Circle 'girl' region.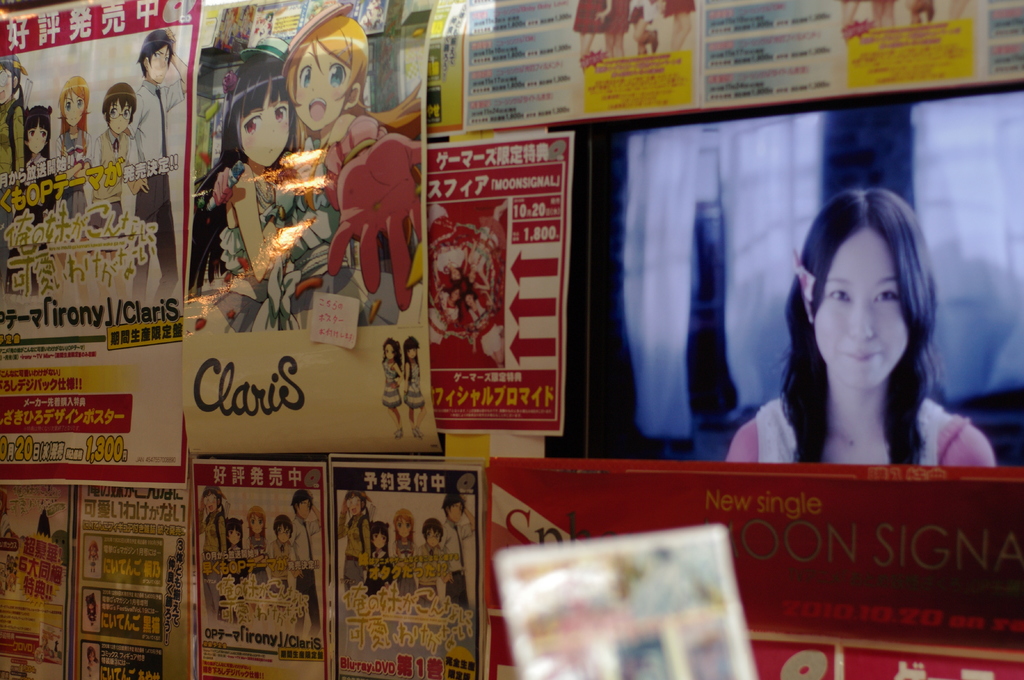
Region: [215,518,249,626].
